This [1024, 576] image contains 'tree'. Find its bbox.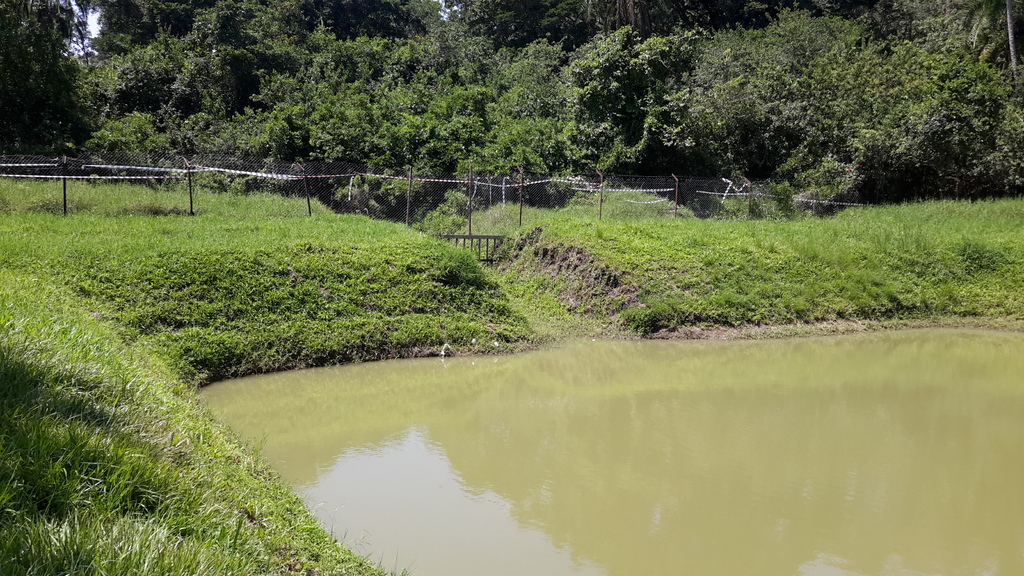
region(4, 0, 81, 146).
